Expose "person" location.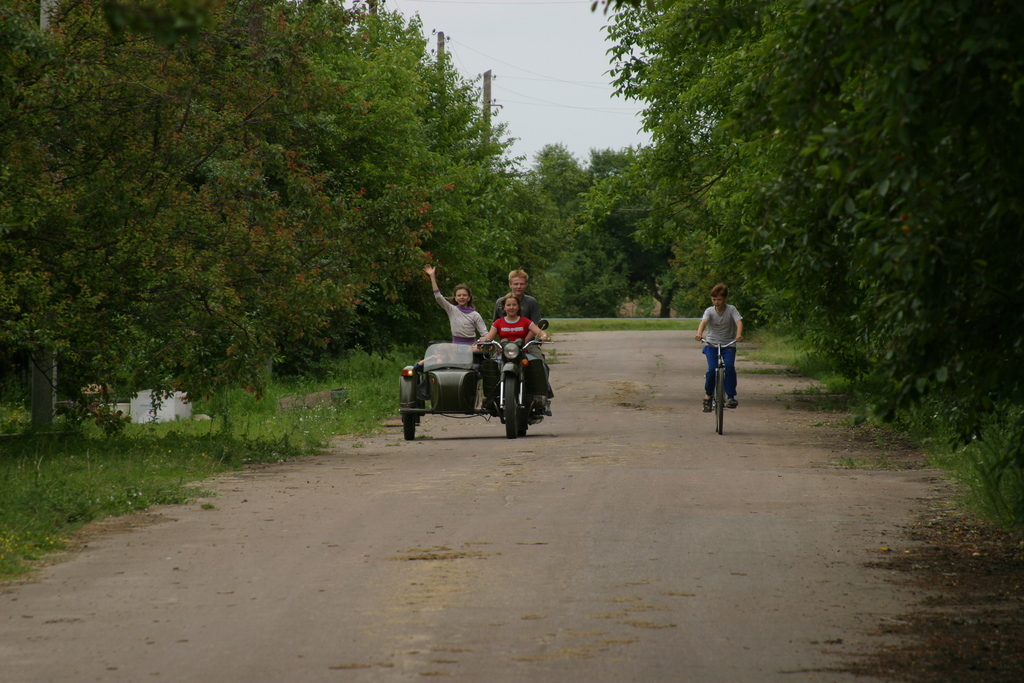
Exposed at pyautogui.locateOnScreen(692, 274, 743, 408).
